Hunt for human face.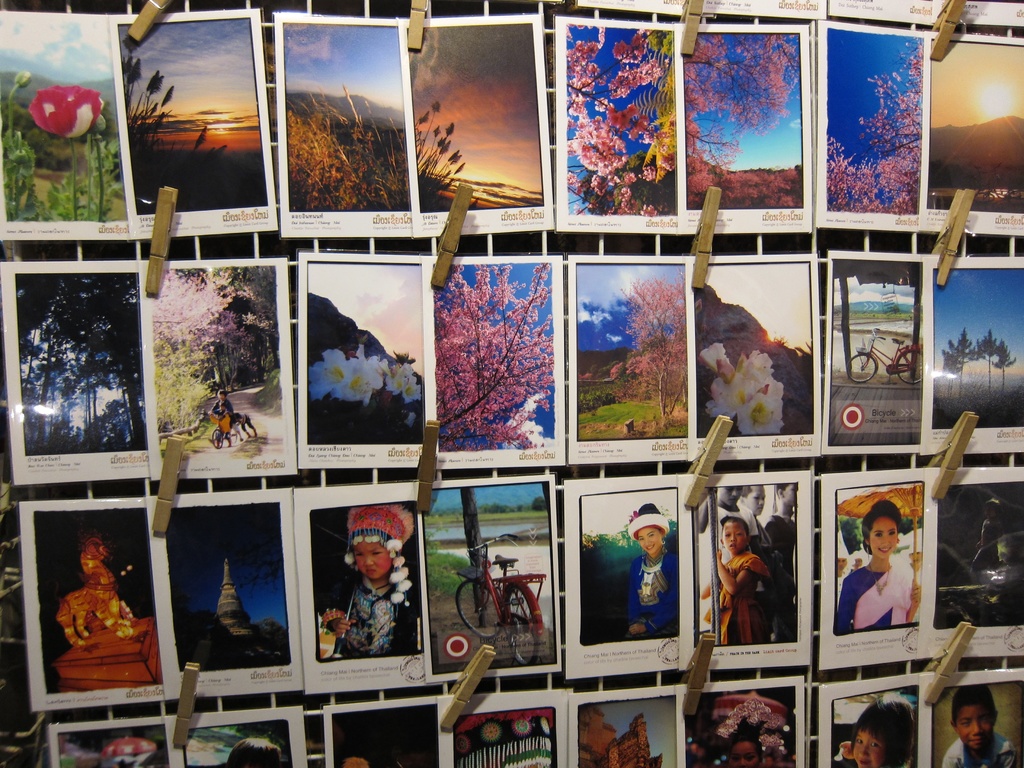
Hunted down at 724/524/746/552.
